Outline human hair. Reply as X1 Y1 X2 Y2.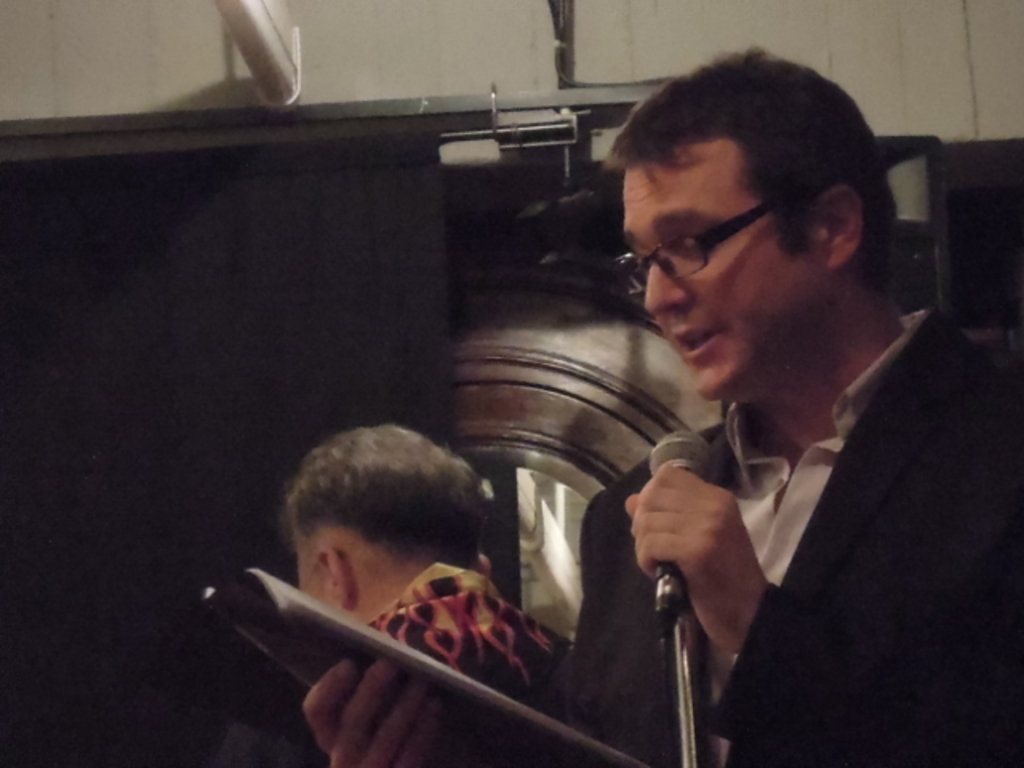
282 419 486 568.
